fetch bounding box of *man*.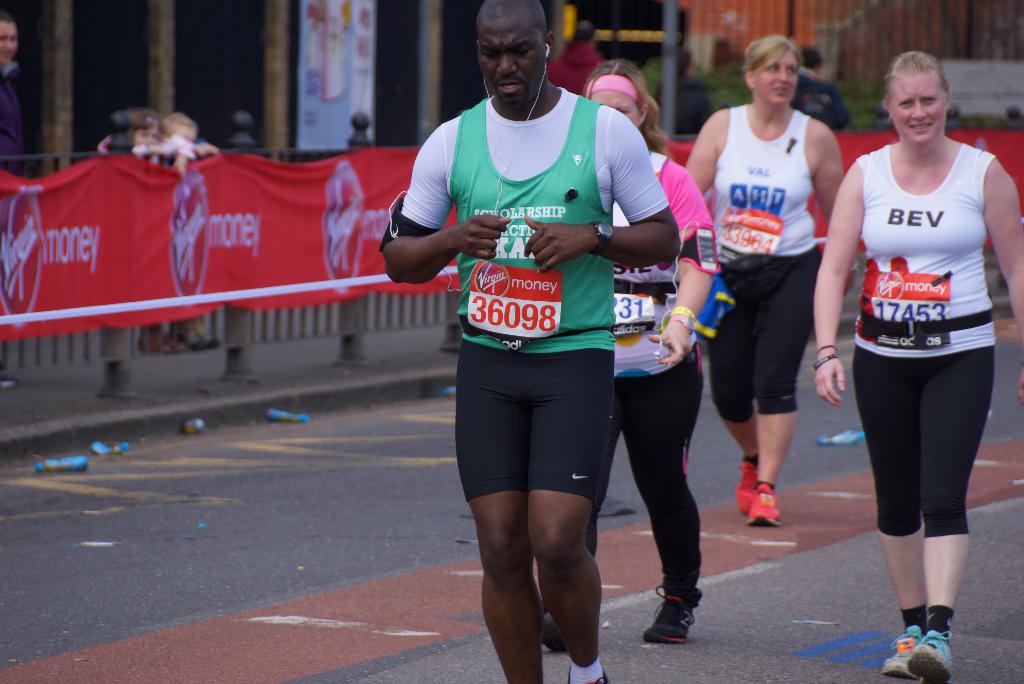
Bbox: [x1=796, y1=43, x2=851, y2=127].
